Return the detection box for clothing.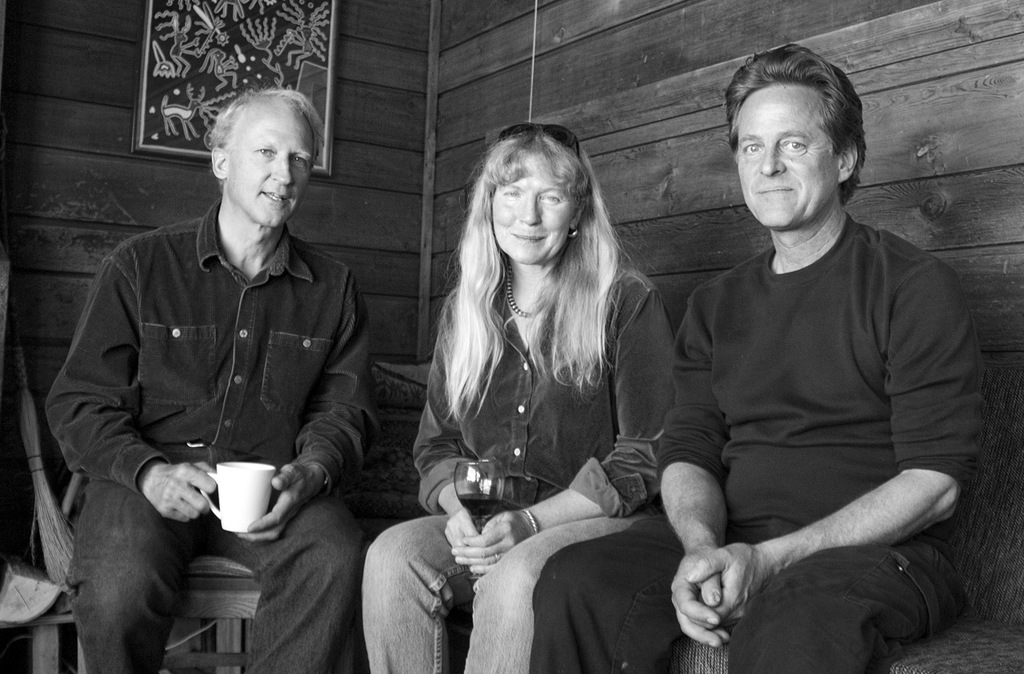
box(358, 251, 678, 673).
